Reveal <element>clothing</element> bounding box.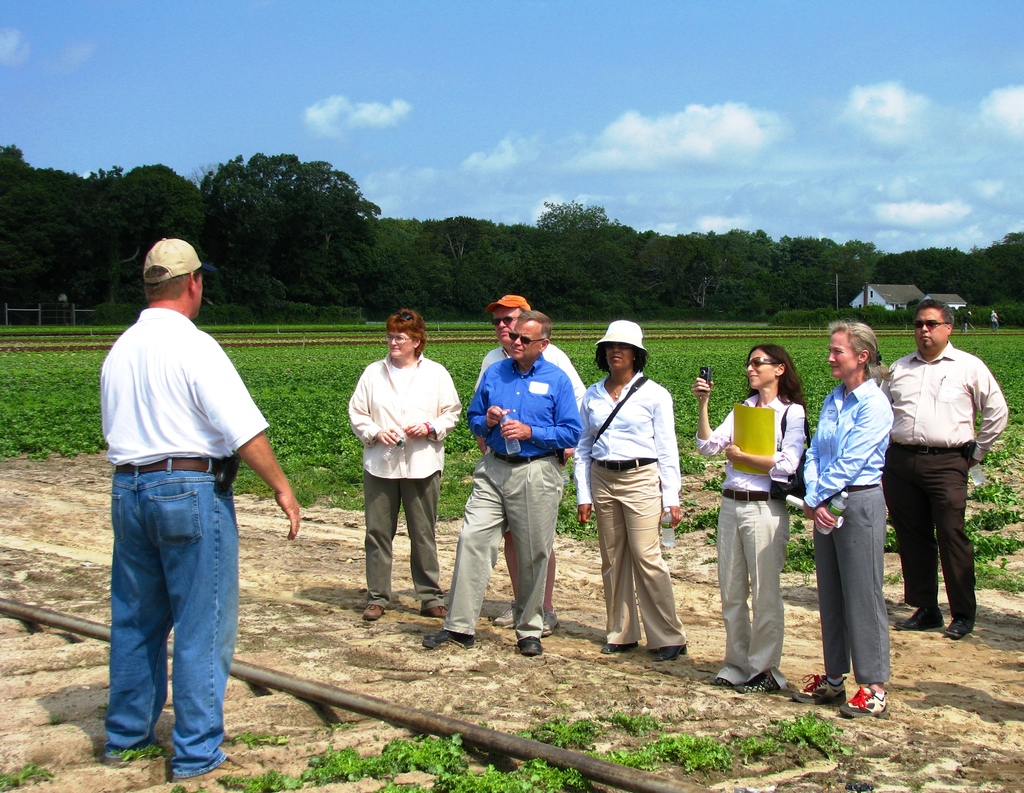
Revealed: {"x1": 894, "y1": 309, "x2": 1009, "y2": 635}.
